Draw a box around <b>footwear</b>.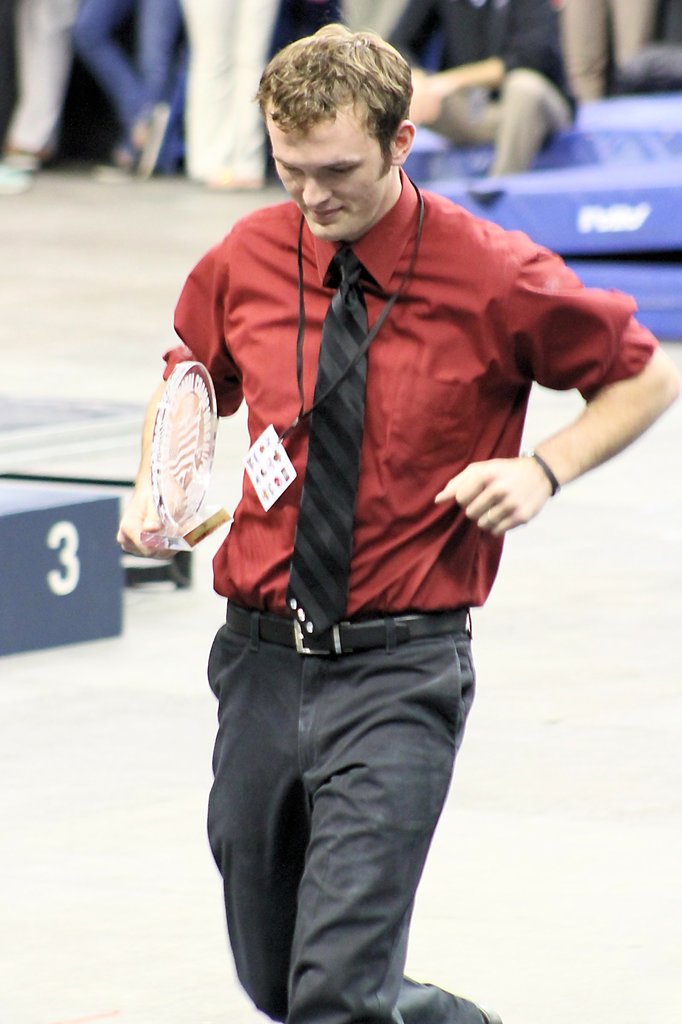
box=[0, 147, 38, 195].
